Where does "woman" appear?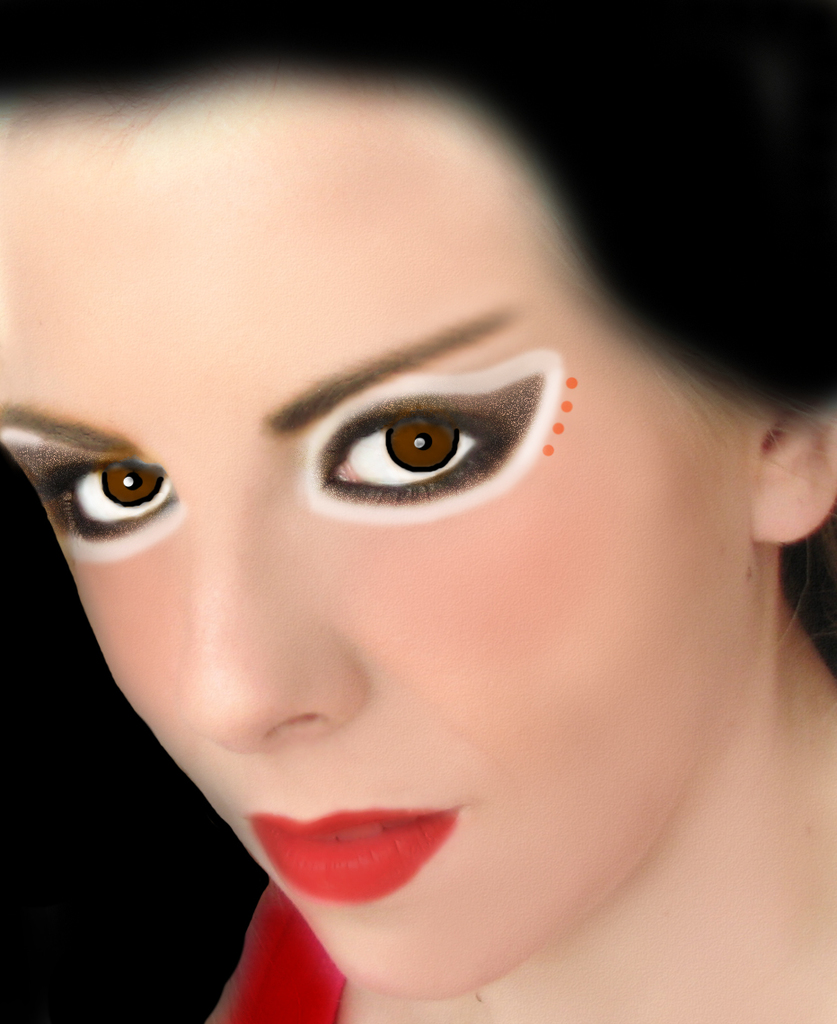
Appears at box(11, 34, 814, 1019).
